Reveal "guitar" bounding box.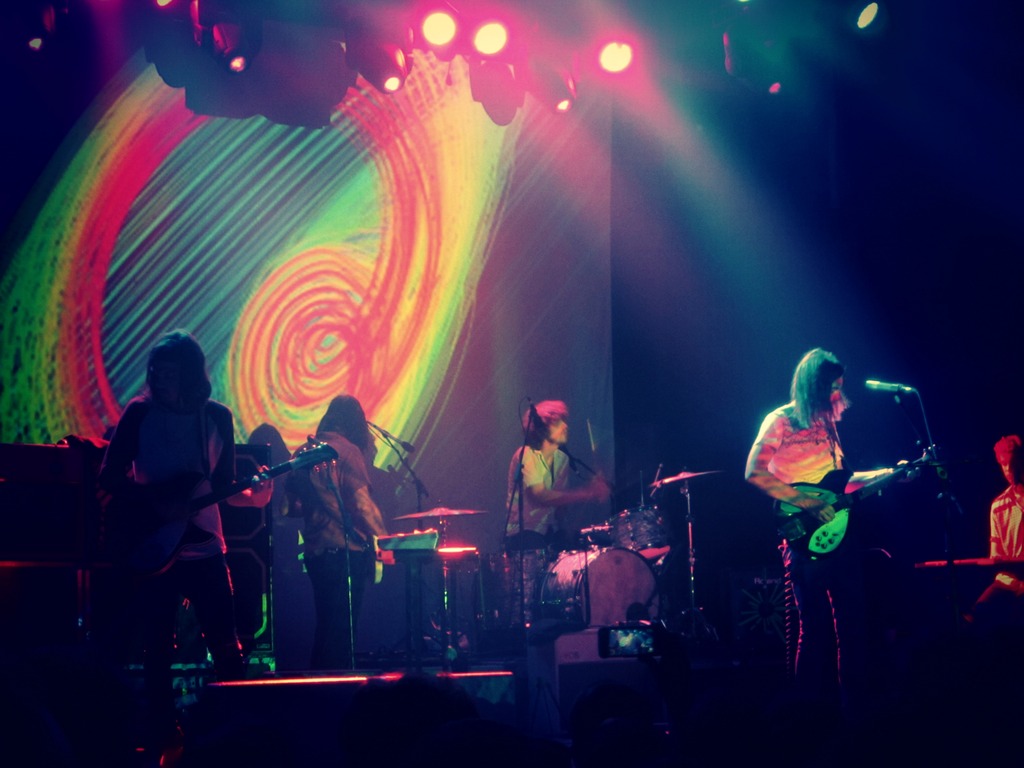
Revealed: (x1=769, y1=452, x2=936, y2=564).
